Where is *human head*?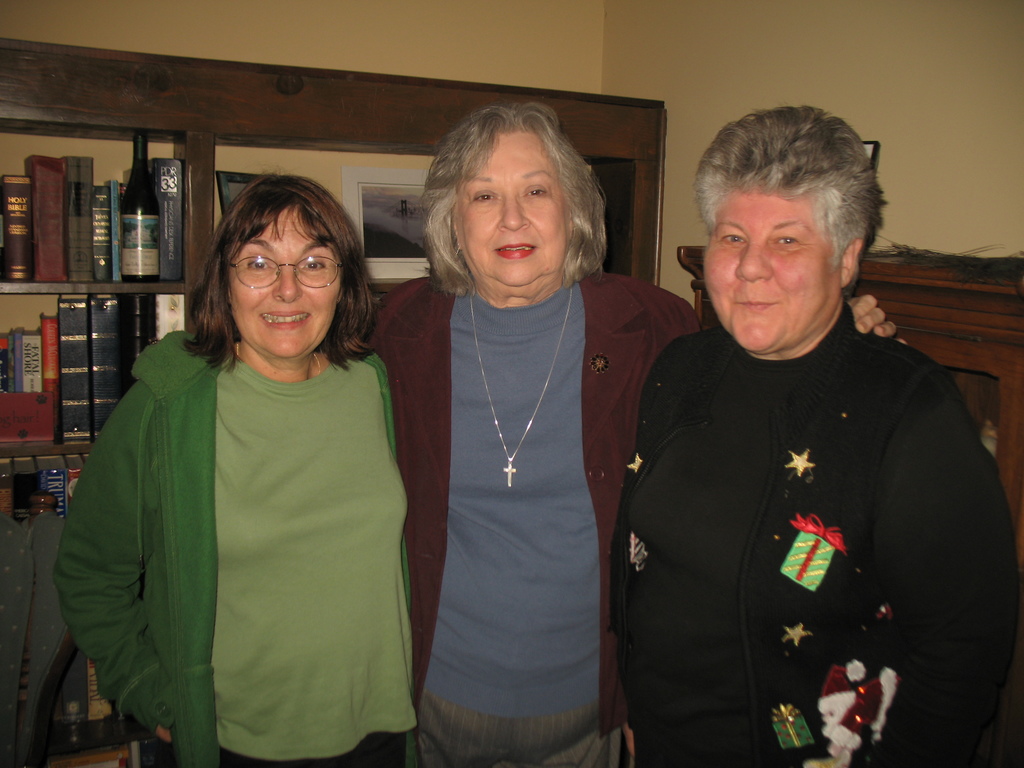
212:167:368:356.
